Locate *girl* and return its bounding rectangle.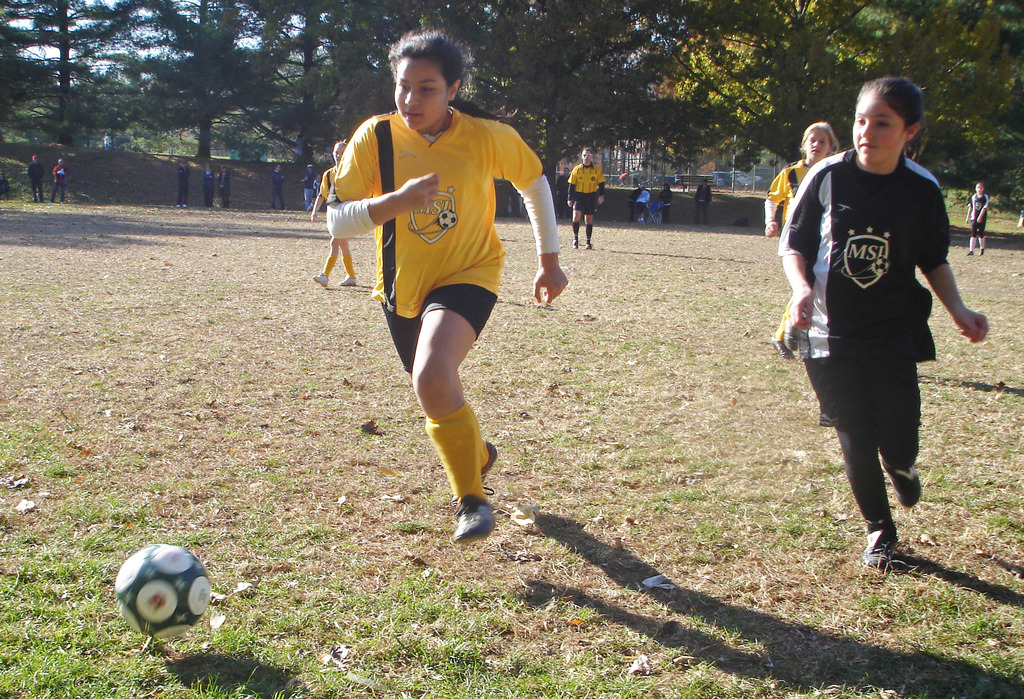
<bbox>964, 181, 990, 256</bbox>.
